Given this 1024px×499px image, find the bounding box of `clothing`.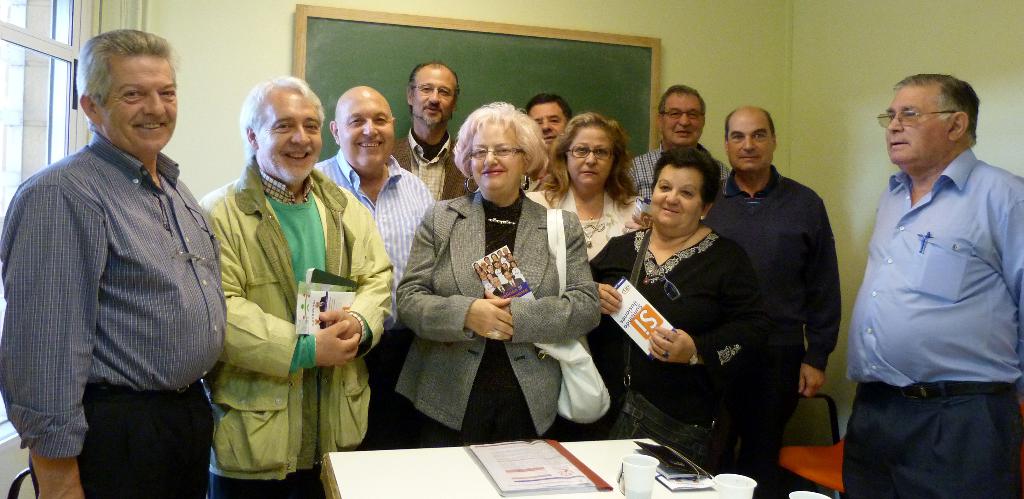
[x1=376, y1=125, x2=486, y2=224].
